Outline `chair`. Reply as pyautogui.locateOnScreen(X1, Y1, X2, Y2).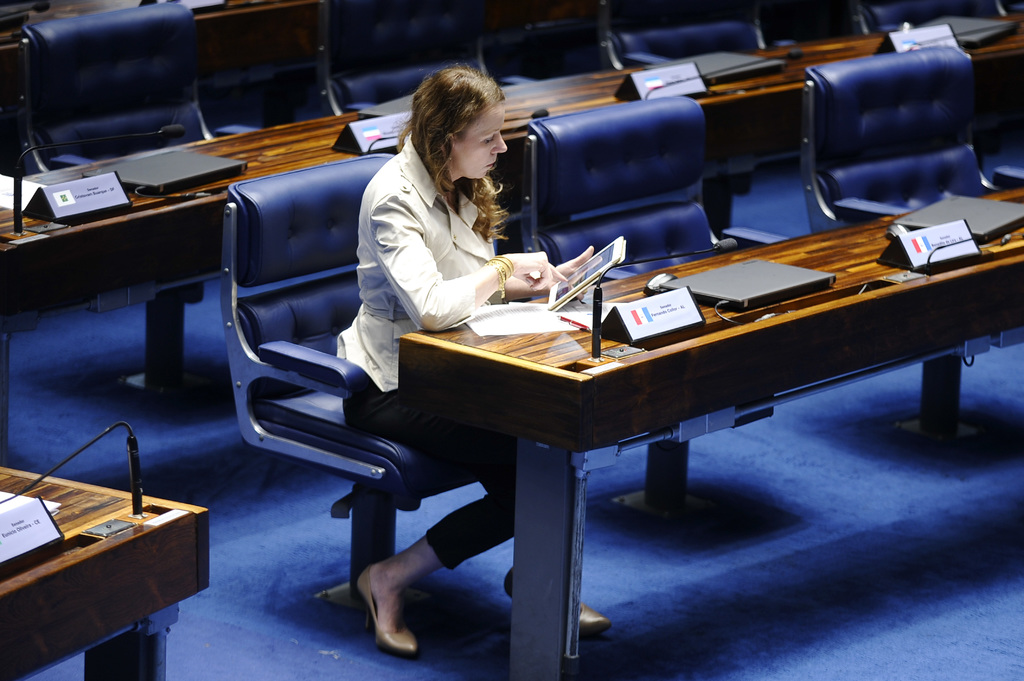
pyautogui.locateOnScreen(800, 42, 1023, 440).
